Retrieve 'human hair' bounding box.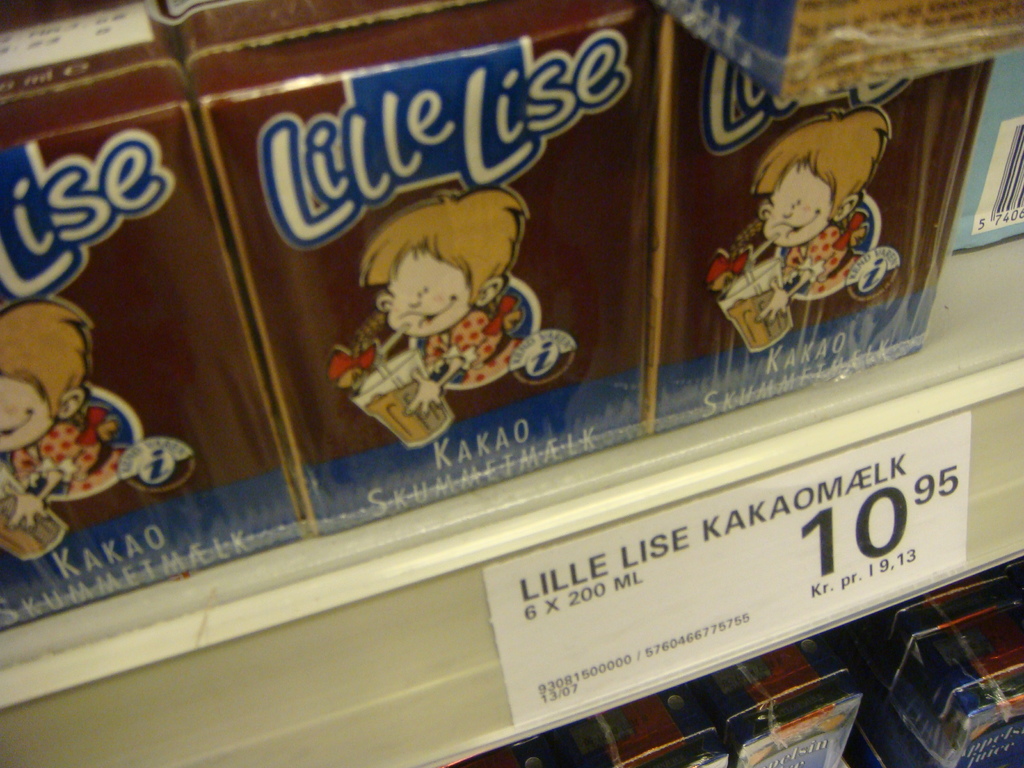
Bounding box: (left=748, top=109, right=892, bottom=228).
